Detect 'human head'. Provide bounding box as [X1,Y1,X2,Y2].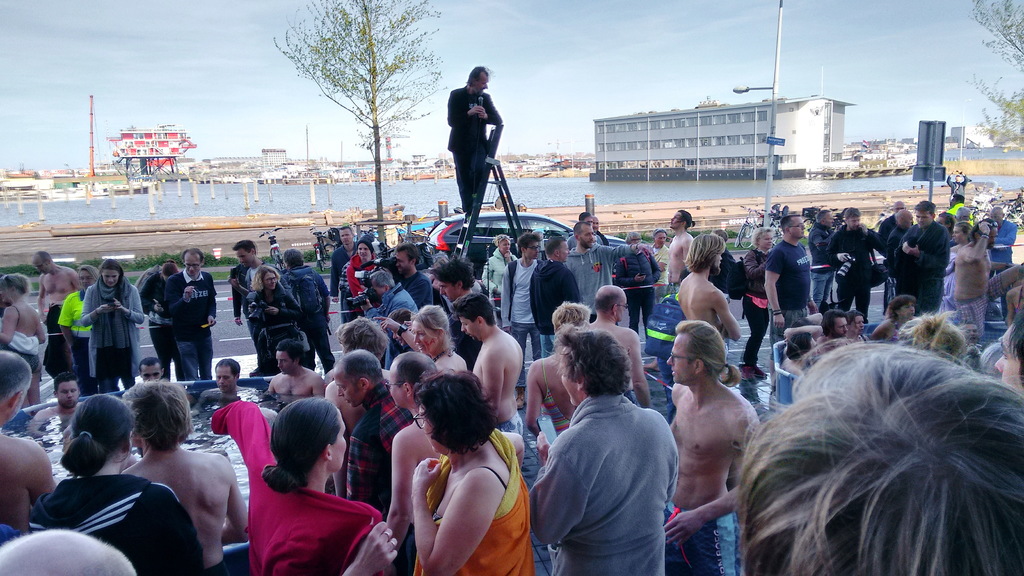
[751,227,774,253].
